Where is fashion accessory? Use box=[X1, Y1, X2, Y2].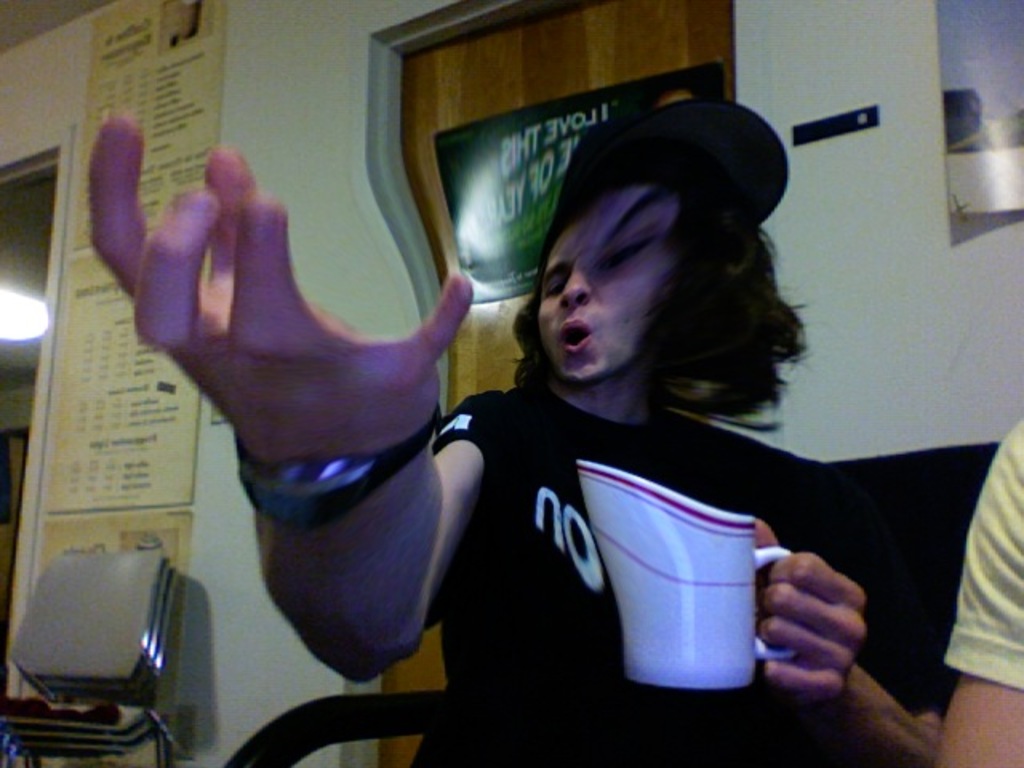
box=[570, 98, 792, 227].
